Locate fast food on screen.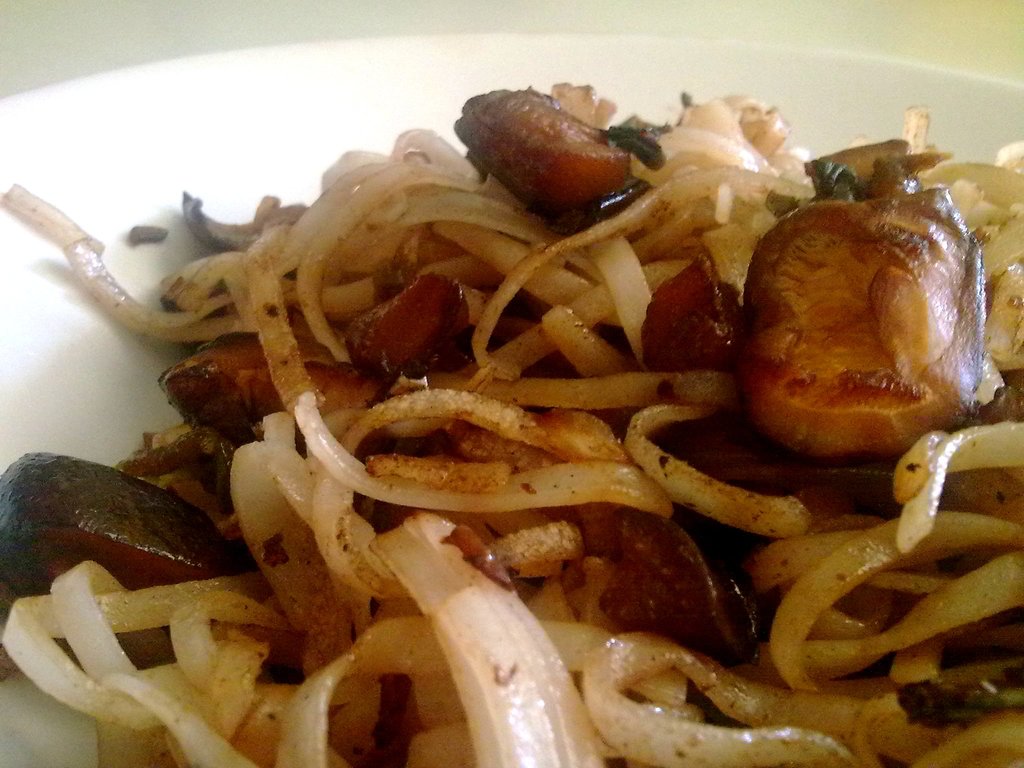
On screen at (67, 90, 1023, 767).
